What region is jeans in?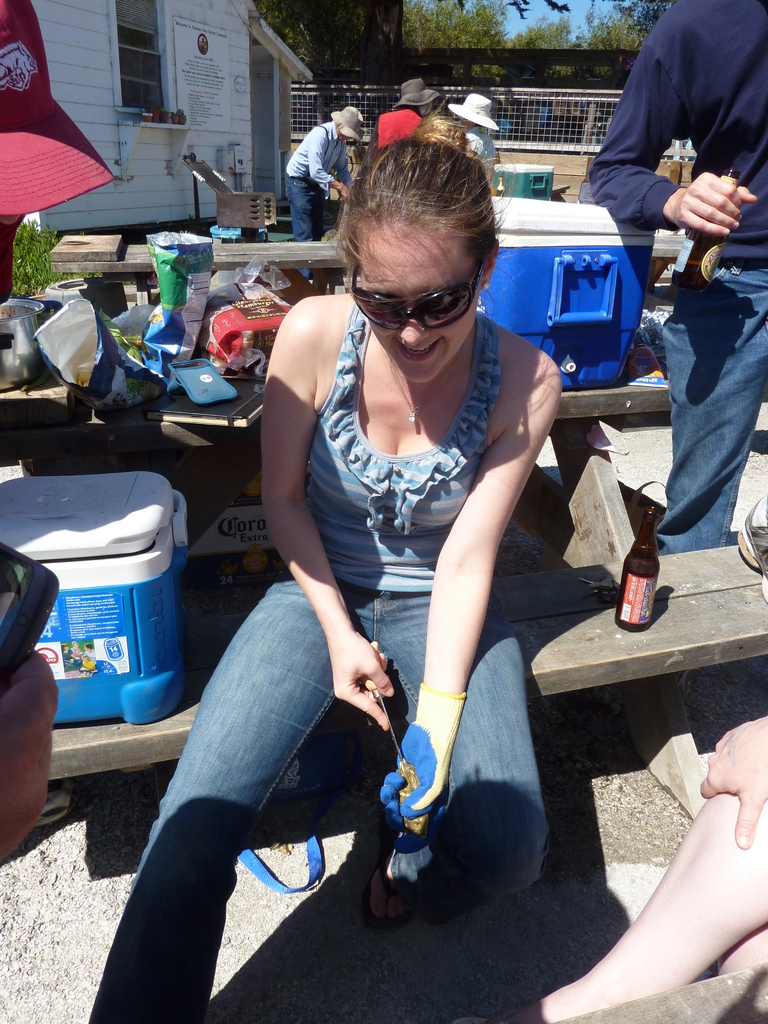
Rect(663, 281, 755, 572).
